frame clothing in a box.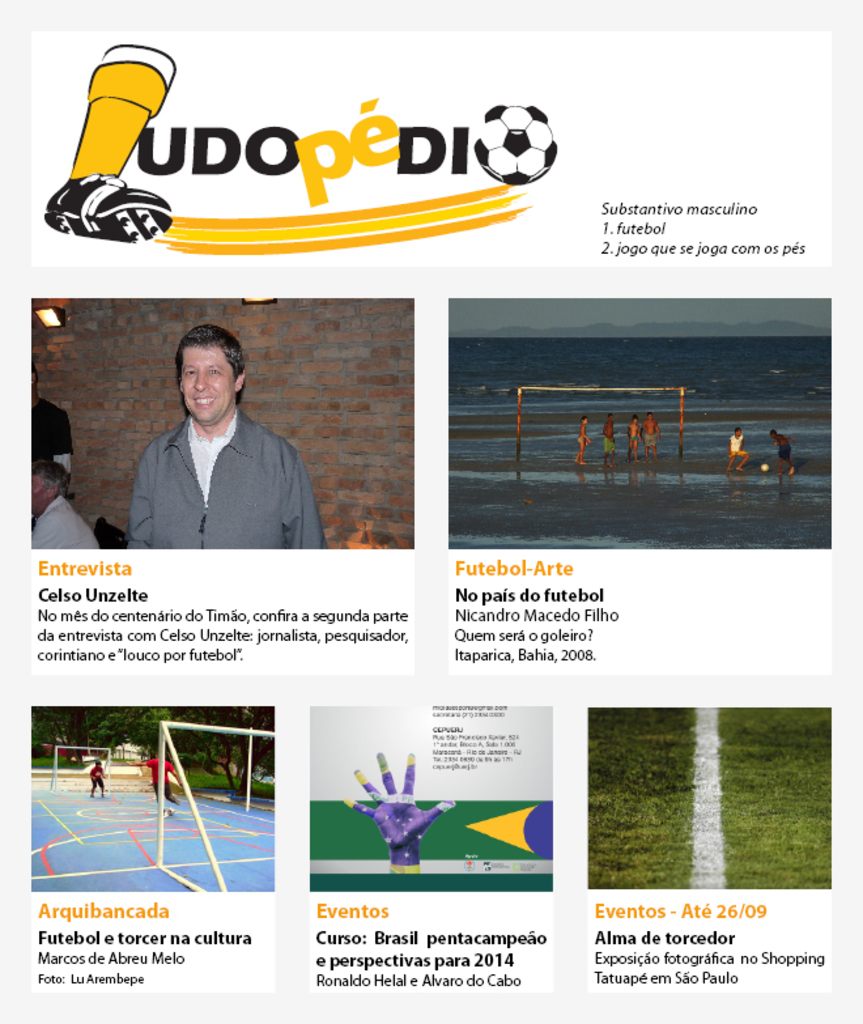
148 757 177 803.
